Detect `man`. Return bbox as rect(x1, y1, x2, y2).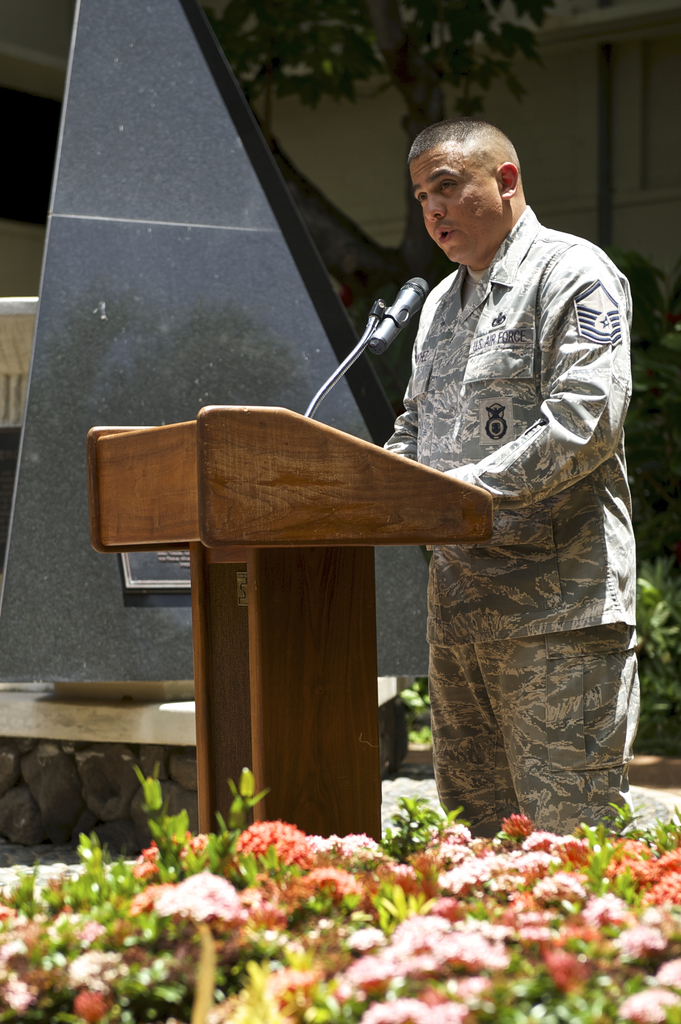
rect(375, 118, 636, 838).
